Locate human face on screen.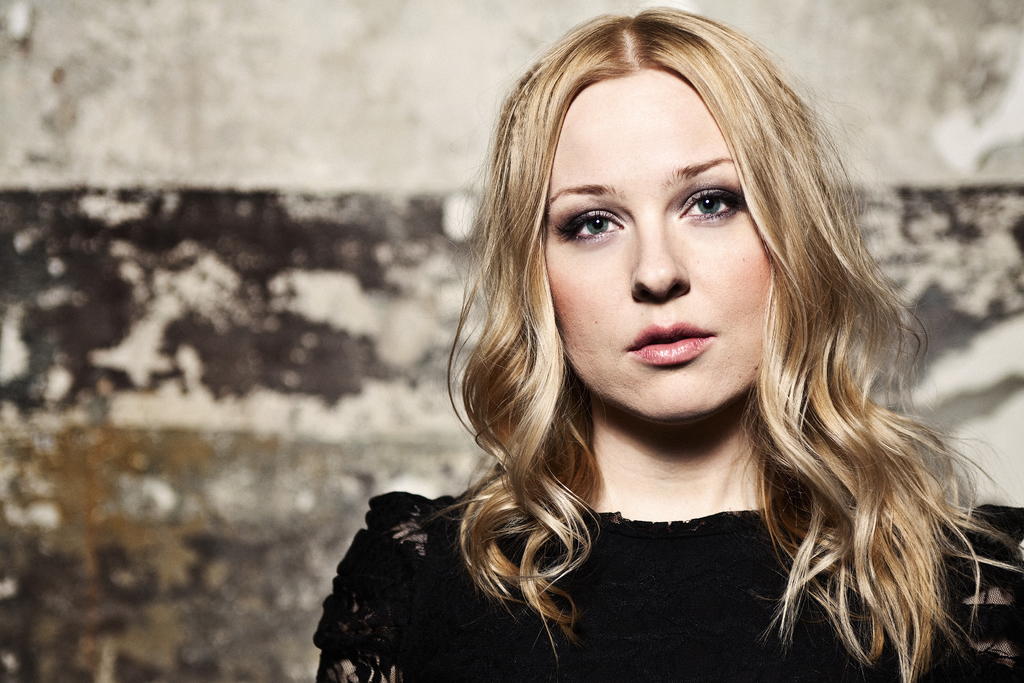
On screen at region(542, 68, 774, 425).
